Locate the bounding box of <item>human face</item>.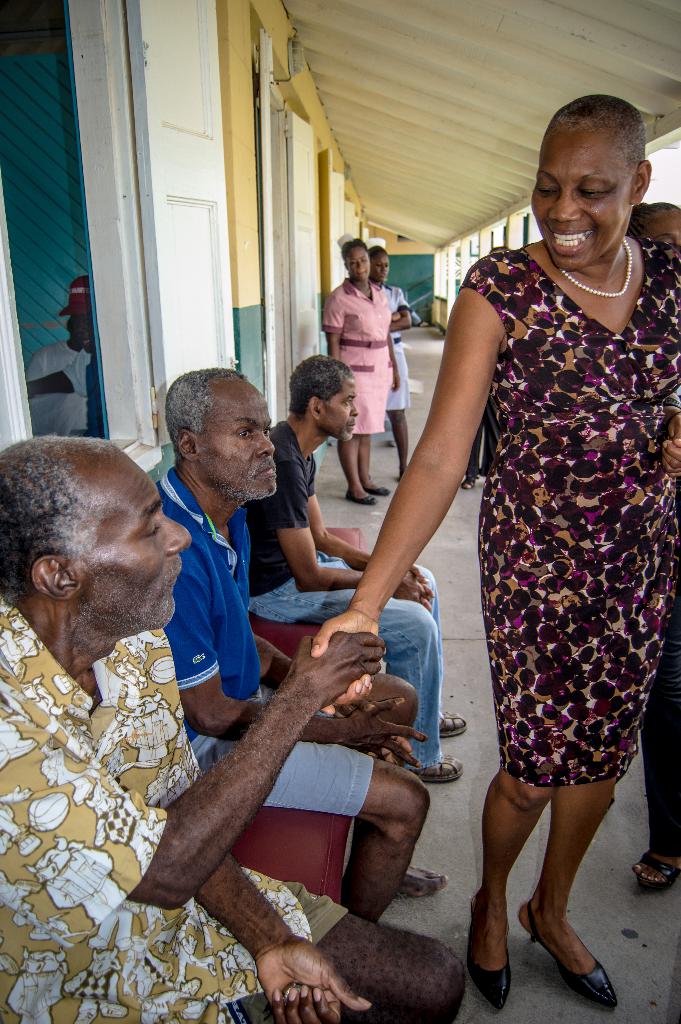
Bounding box: crop(76, 449, 192, 630).
